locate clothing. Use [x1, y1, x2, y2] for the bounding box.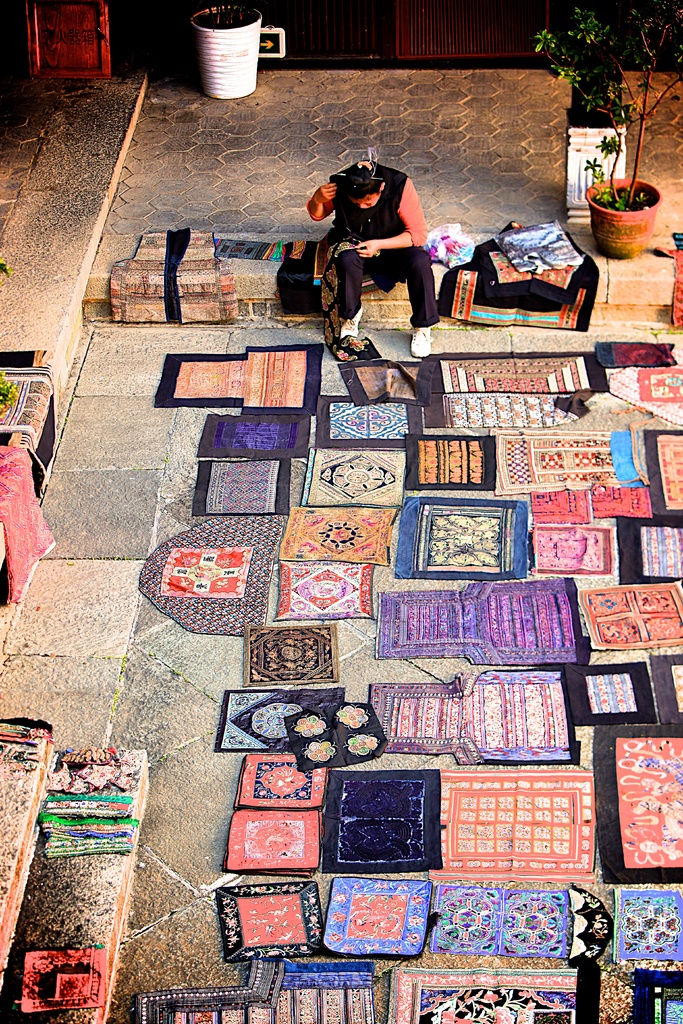
[330, 161, 418, 324].
